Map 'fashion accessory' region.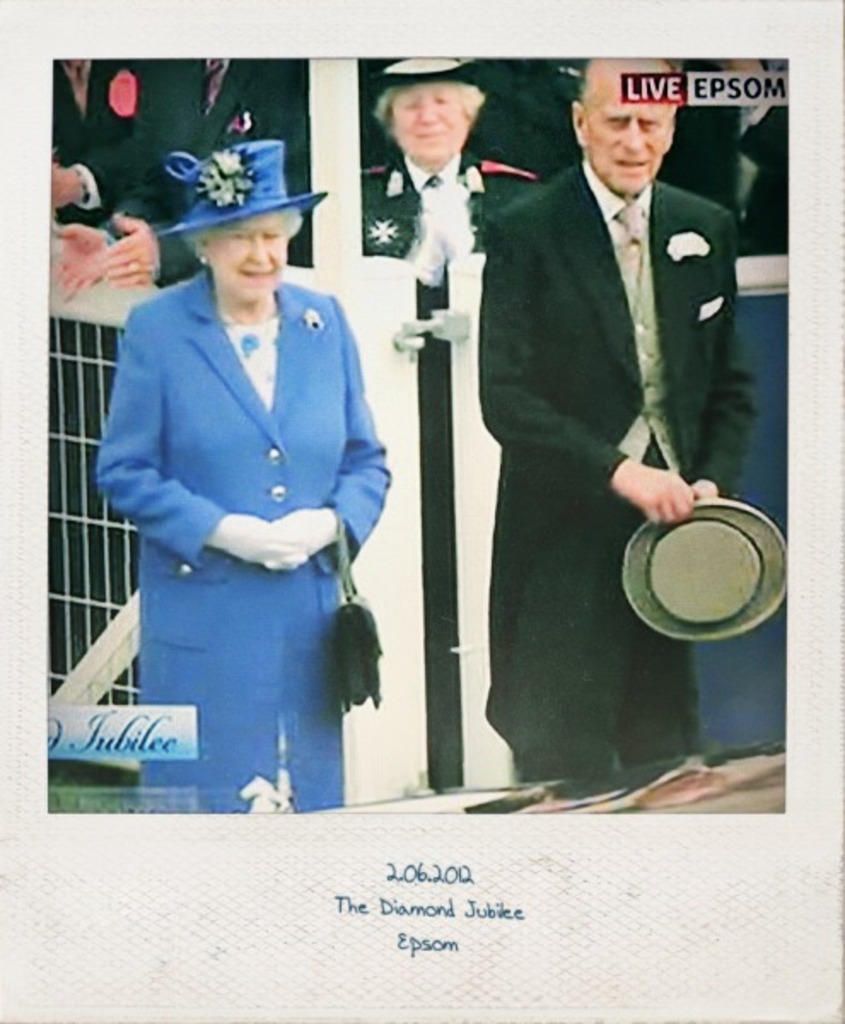
Mapped to BBox(104, 65, 142, 121).
